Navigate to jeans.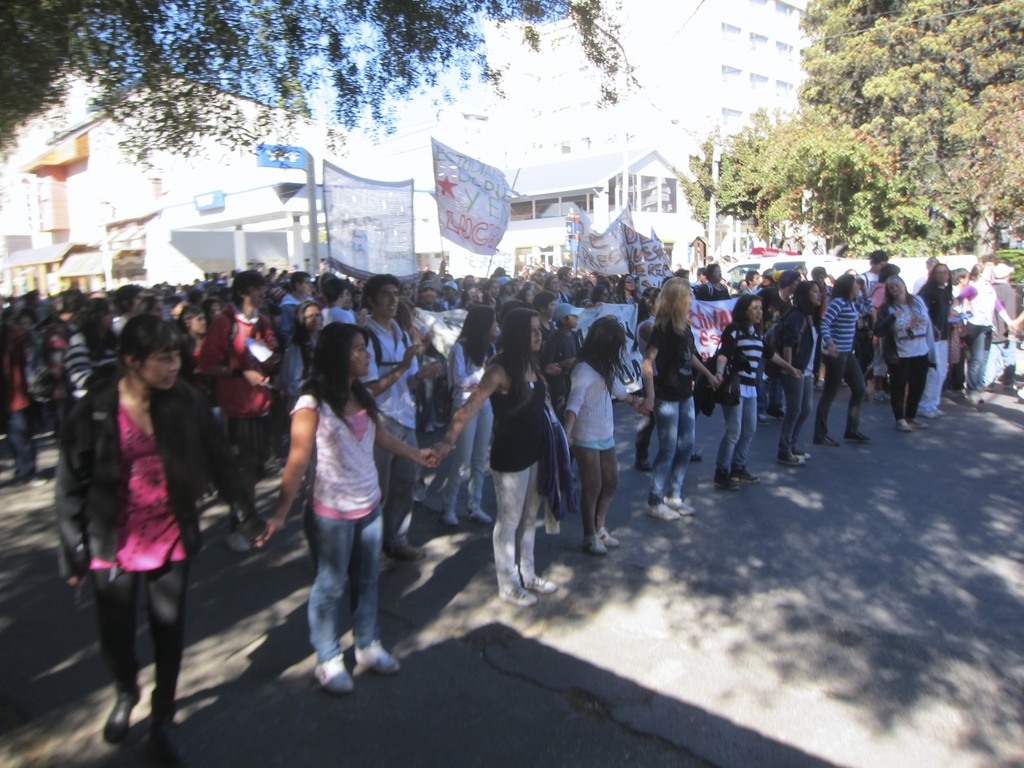
Navigation target: region(200, 415, 266, 529).
